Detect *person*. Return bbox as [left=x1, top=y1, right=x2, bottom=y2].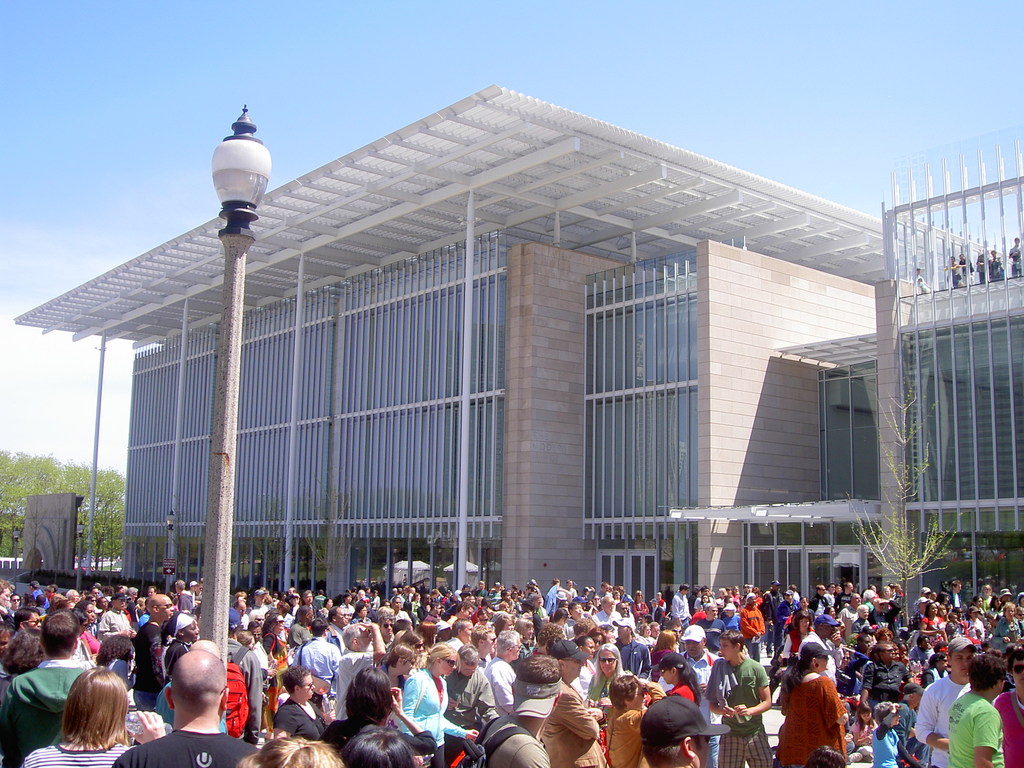
[left=941, top=253, right=966, bottom=288].
